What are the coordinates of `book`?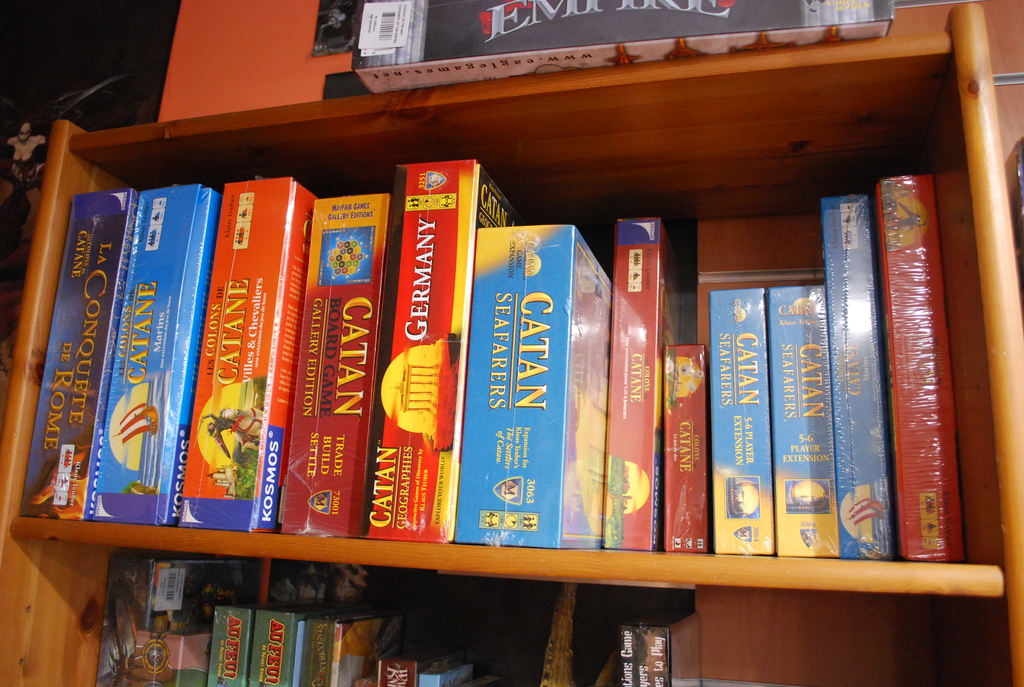
<box>367,158,516,544</box>.
